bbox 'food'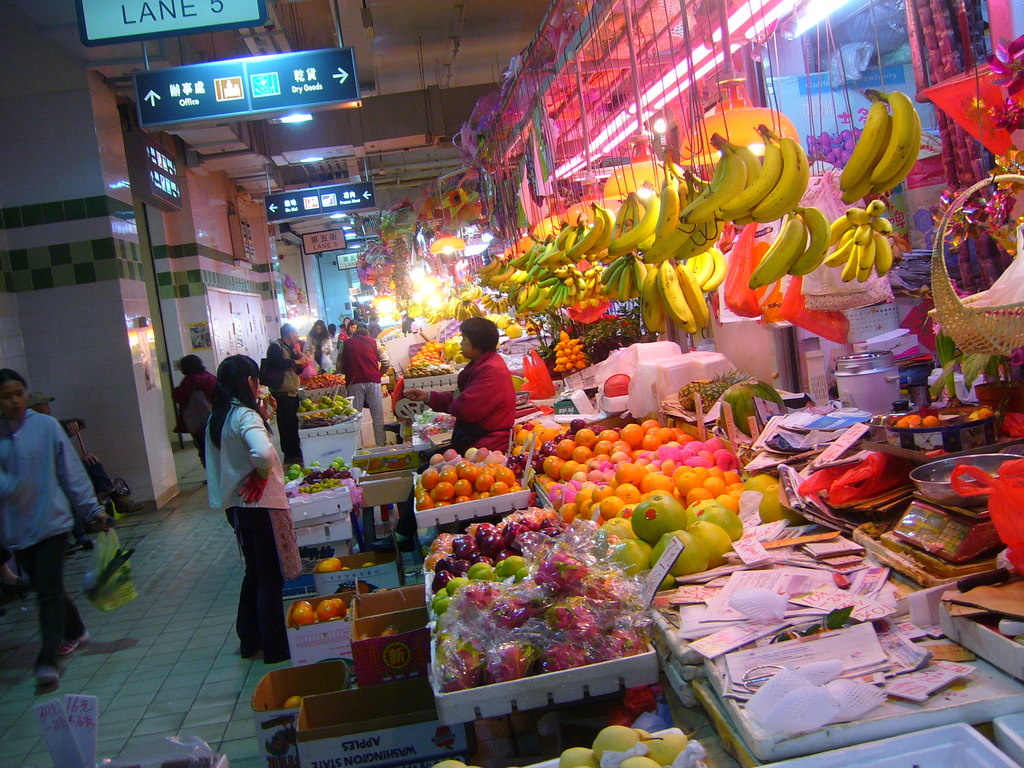
select_region(894, 412, 923, 429)
